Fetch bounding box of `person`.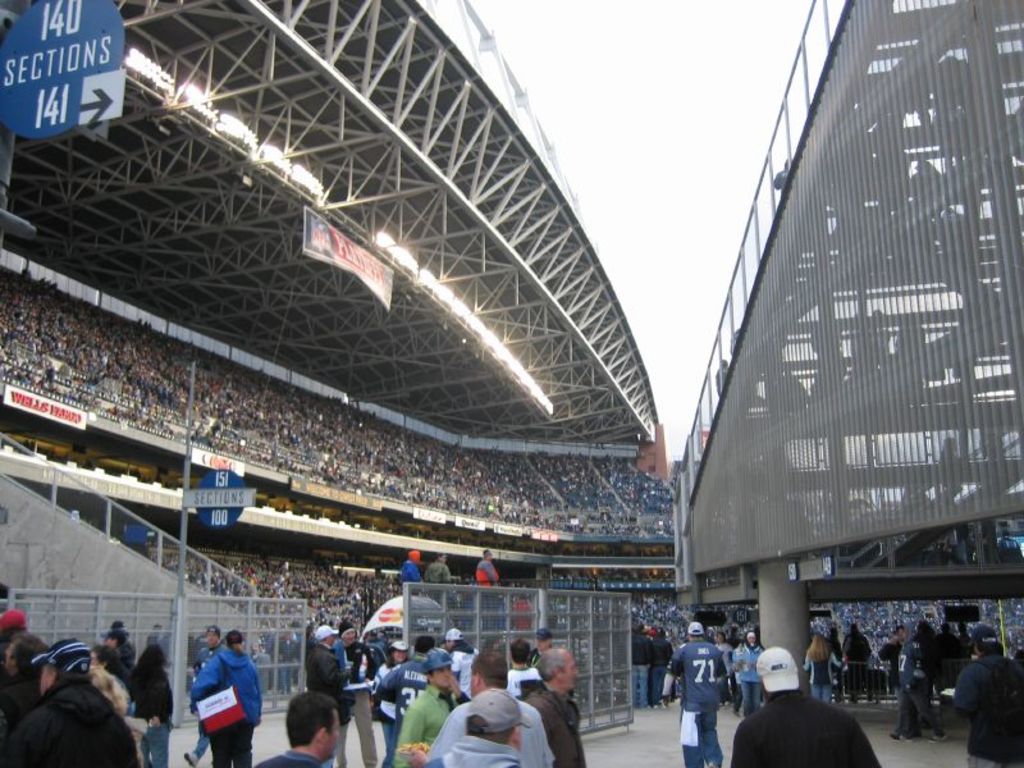
Bbox: box=[518, 637, 589, 764].
